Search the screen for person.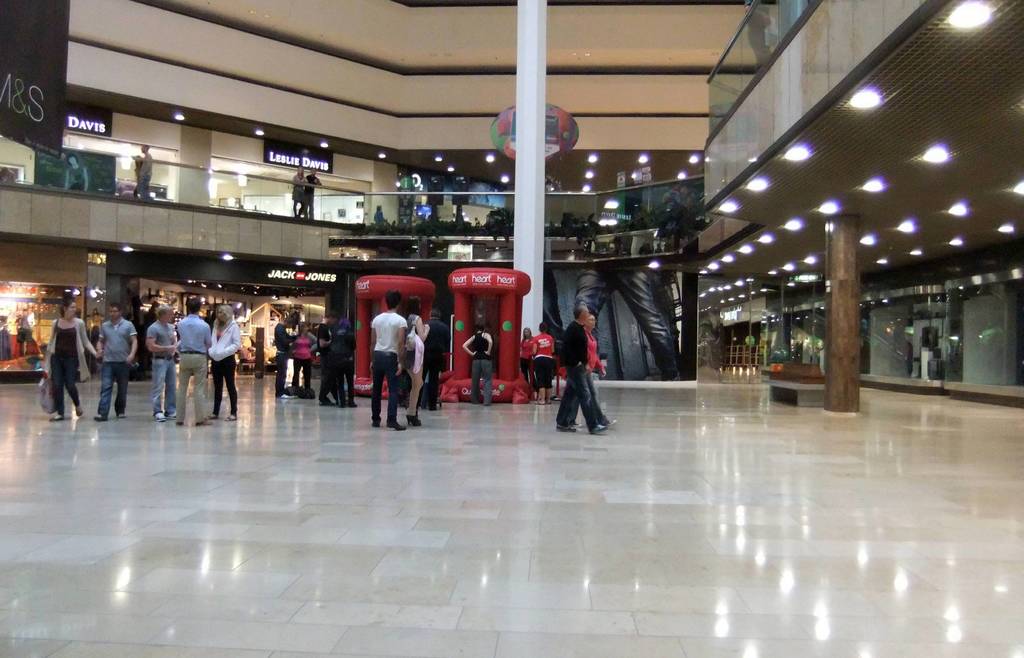
Found at (134, 145, 147, 198).
